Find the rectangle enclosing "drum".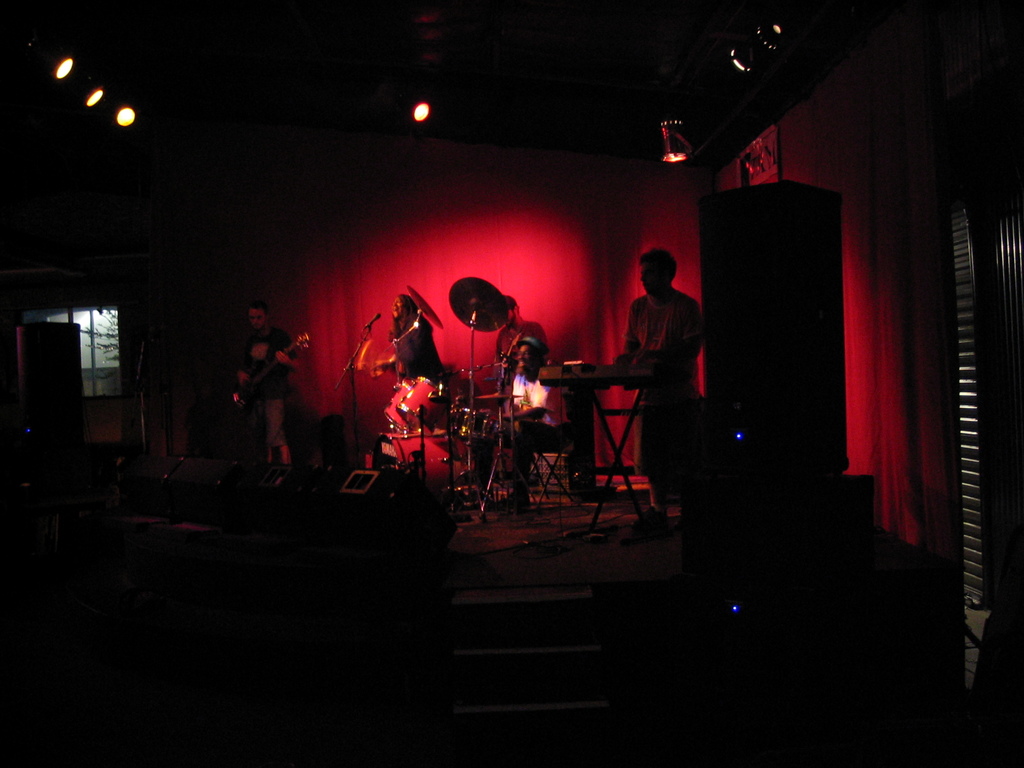
Rect(394, 376, 455, 436).
